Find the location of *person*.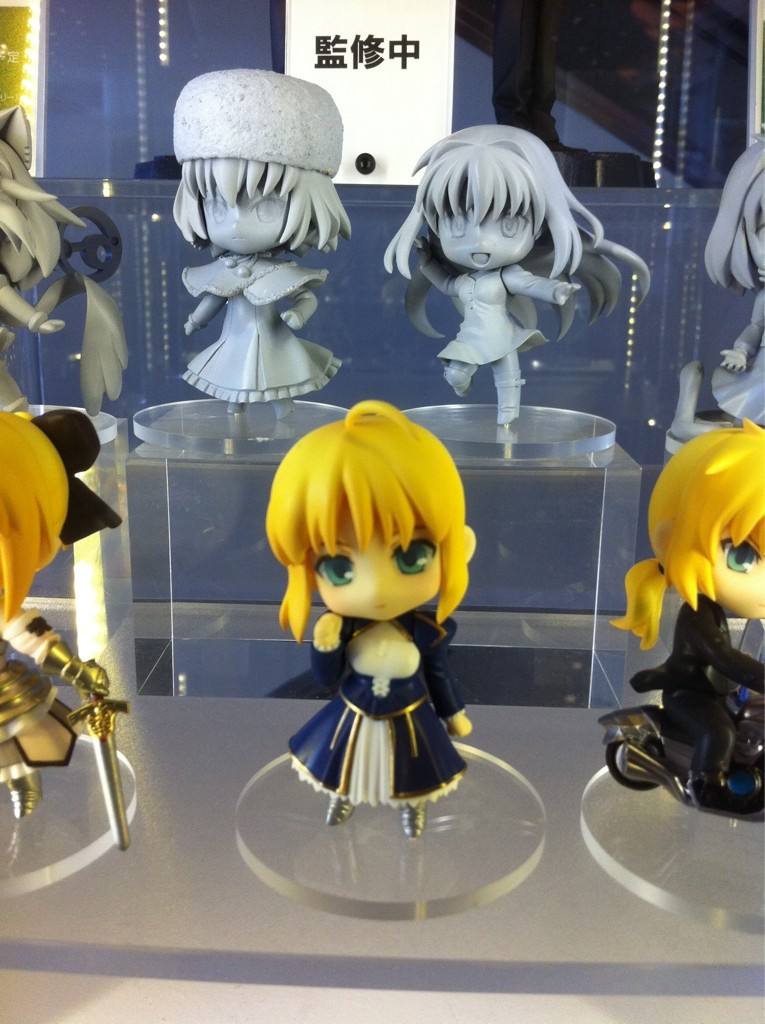
Location: 694 136 764 430.
